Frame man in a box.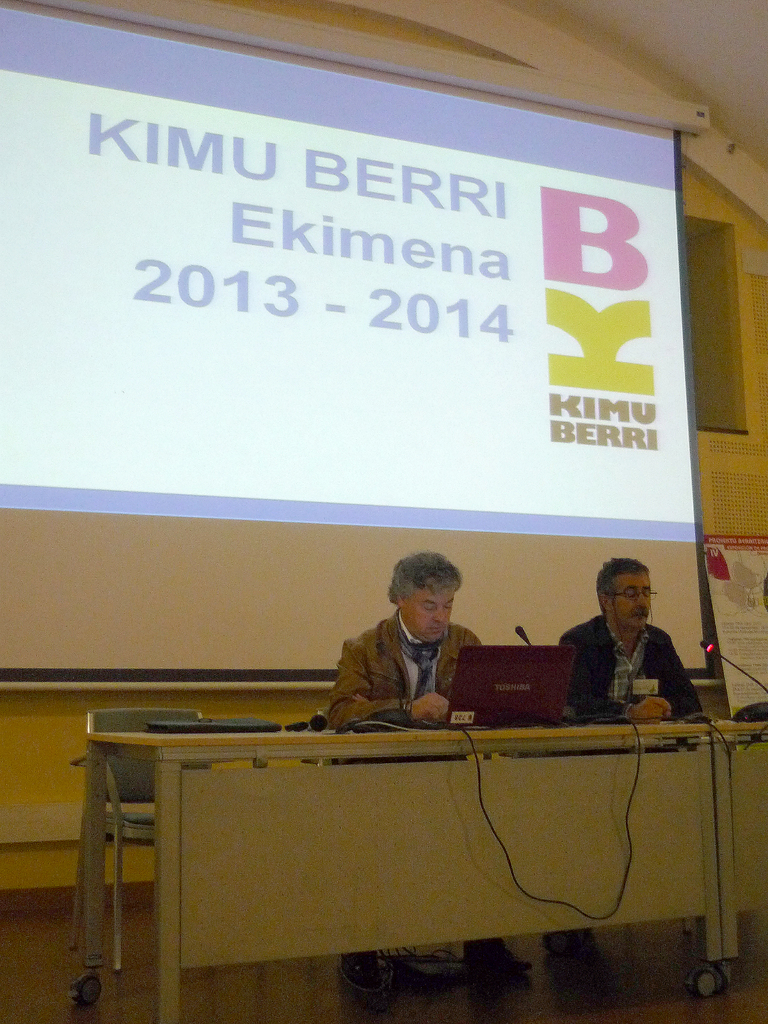
324/557/506/733.
